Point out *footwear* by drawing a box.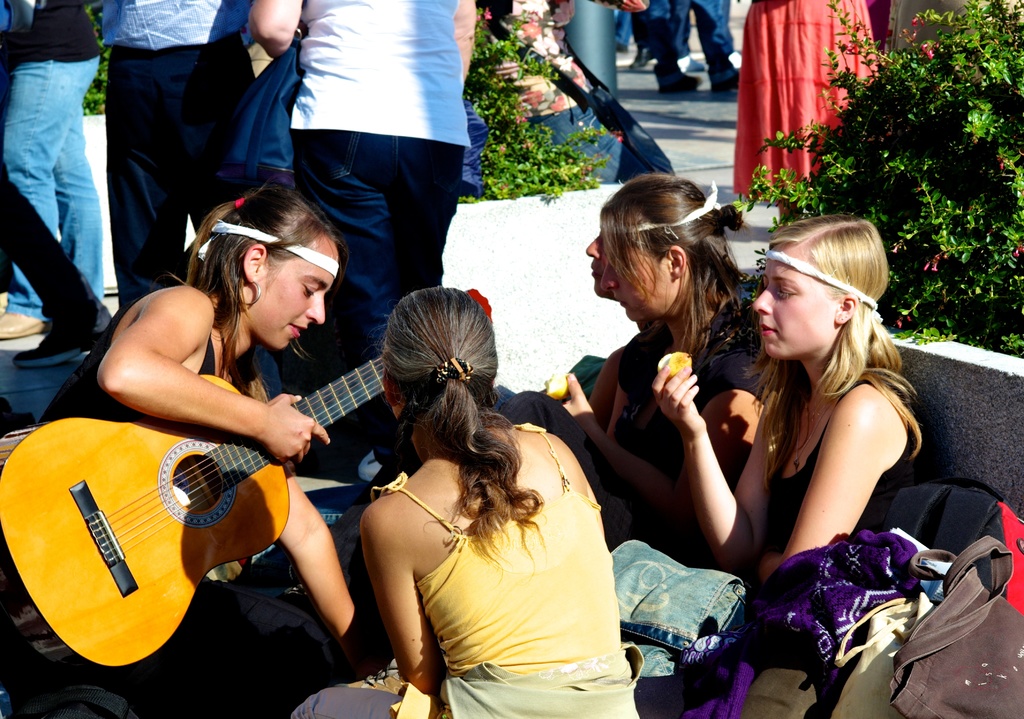
detection(12, 325, 104, 362).
